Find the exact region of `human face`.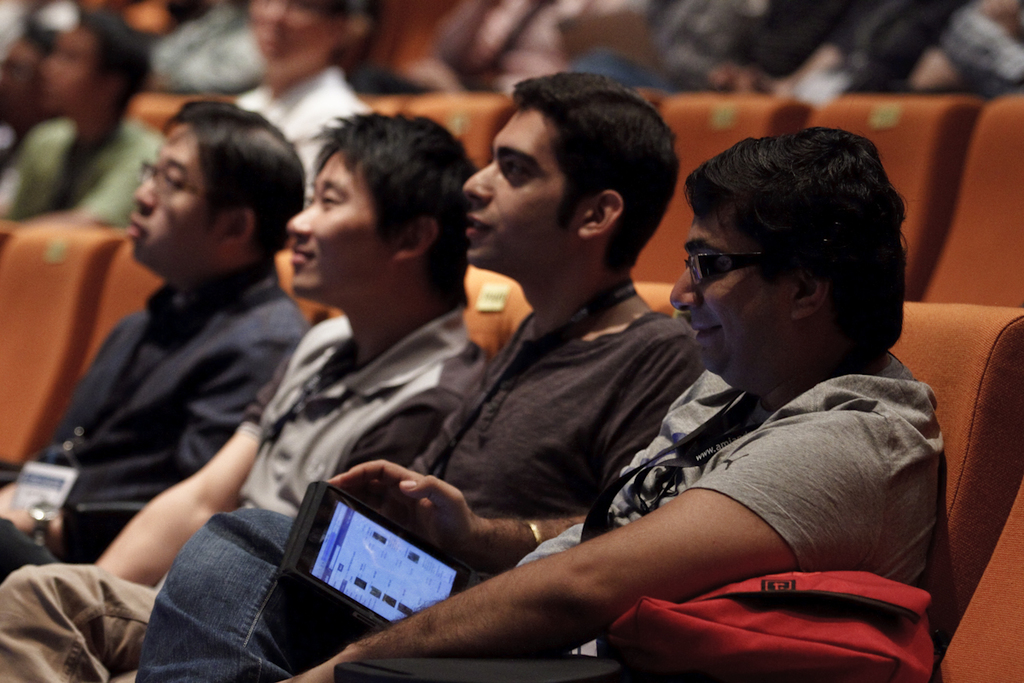
Exact region: [271,118,454,305].
